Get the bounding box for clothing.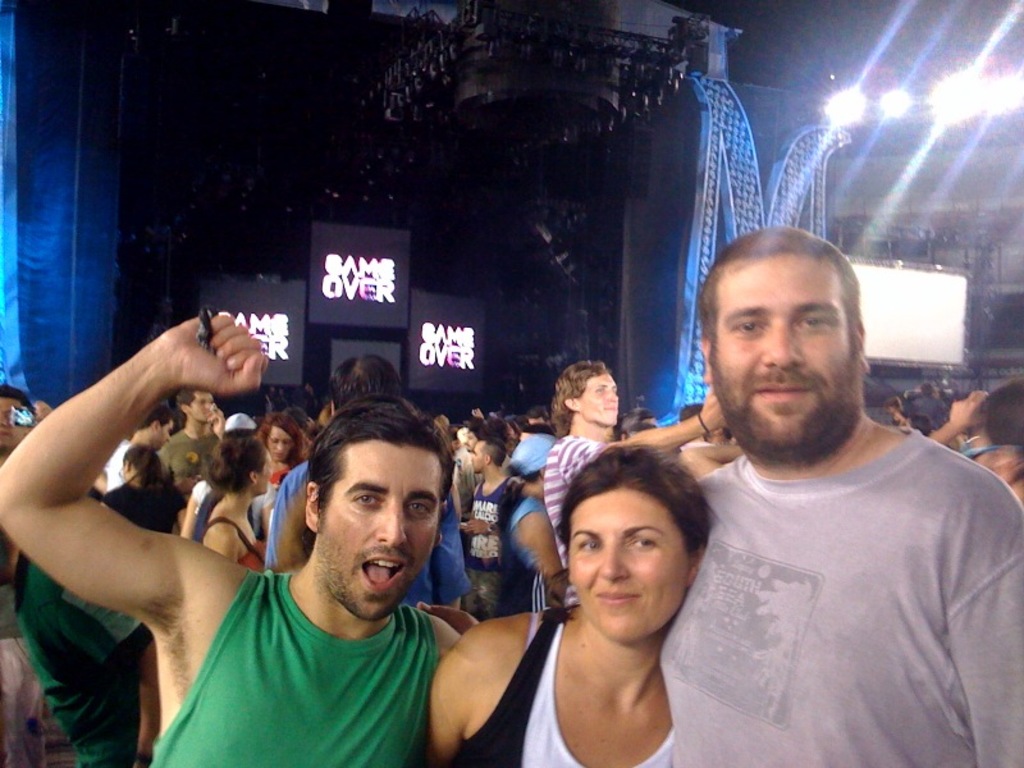
458,600,681,767.
